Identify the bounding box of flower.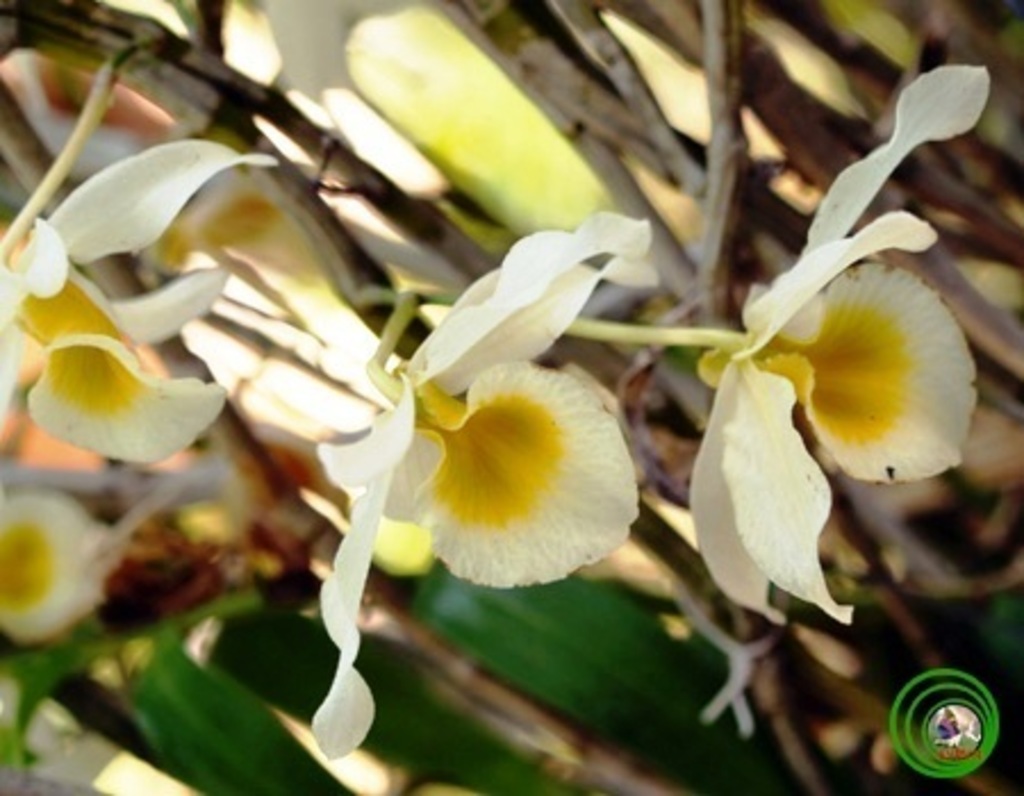
bbox=[694, 64, 988, 625].
